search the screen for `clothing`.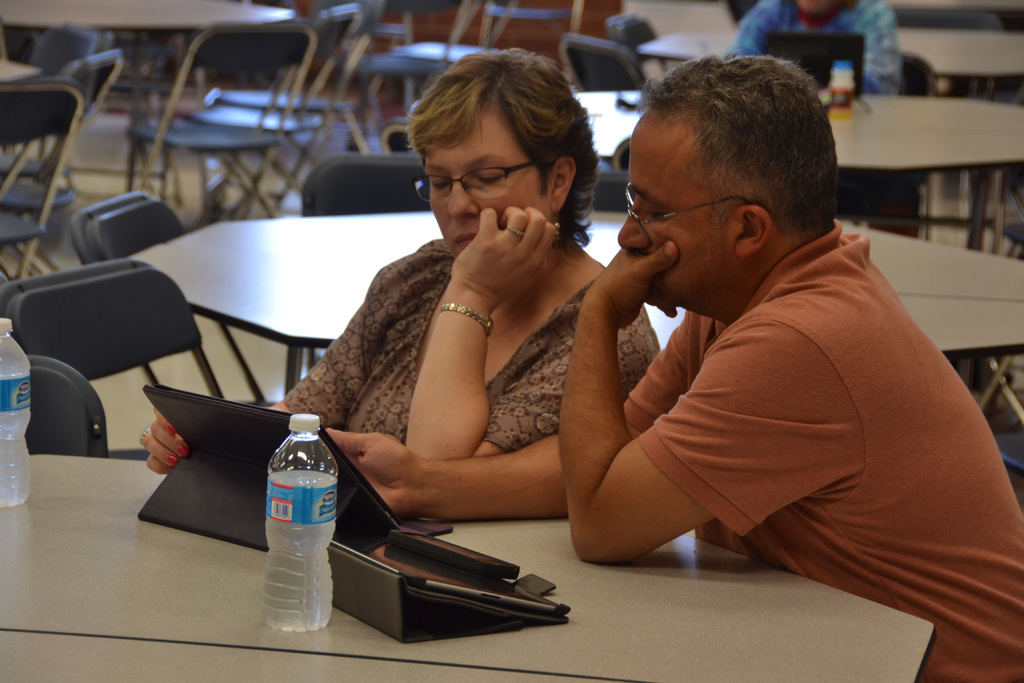
Found at <bbox>283, 237, 658, 455</bbox>.
